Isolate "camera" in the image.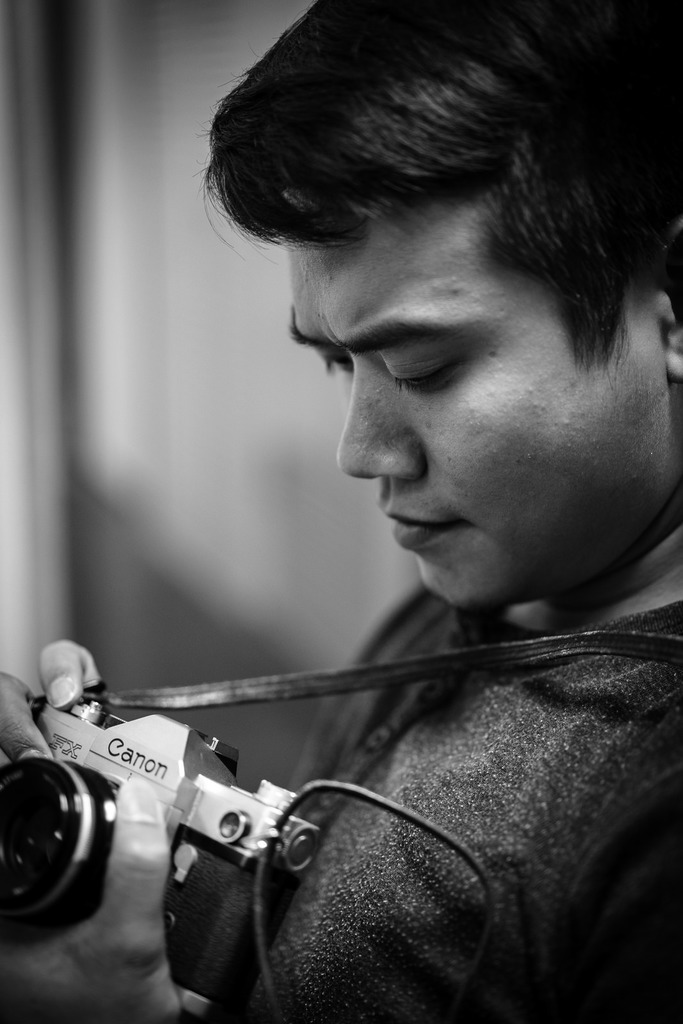
Isolated region: Rect(4, 672, 317, 969).
